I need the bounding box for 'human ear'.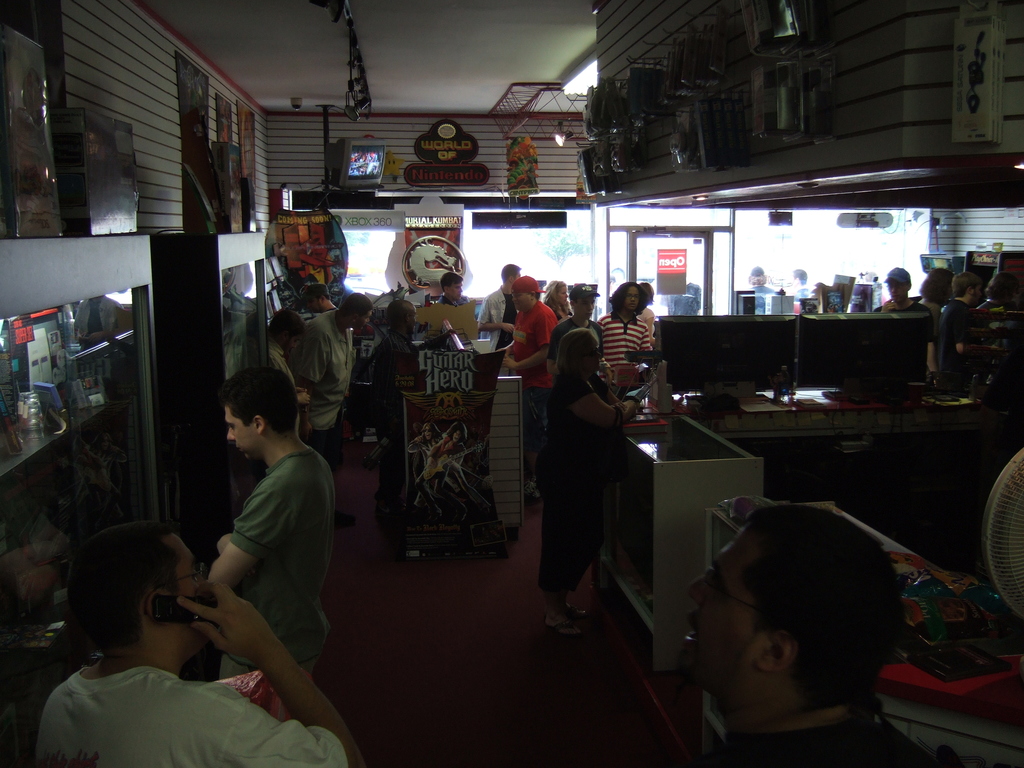
Here it is: {"x1": 353, "y1": 316, "x2": 358, "y2": 323}.
